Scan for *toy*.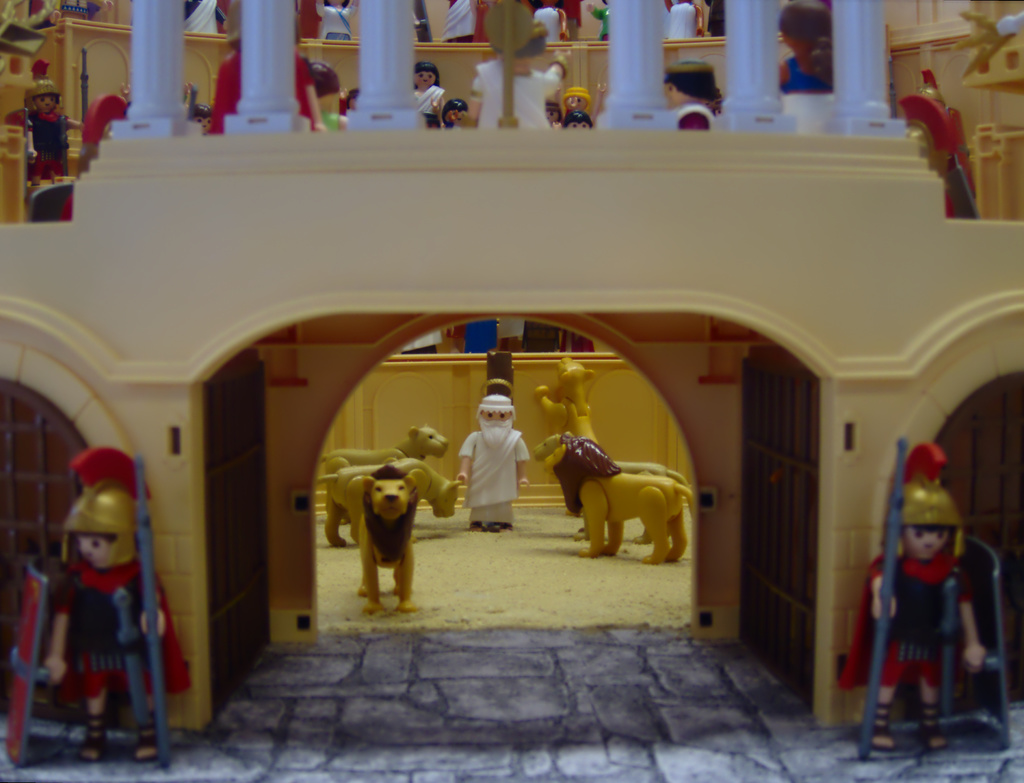
Scan result: [x1=20, y1=78, x2=93, y2=185].
